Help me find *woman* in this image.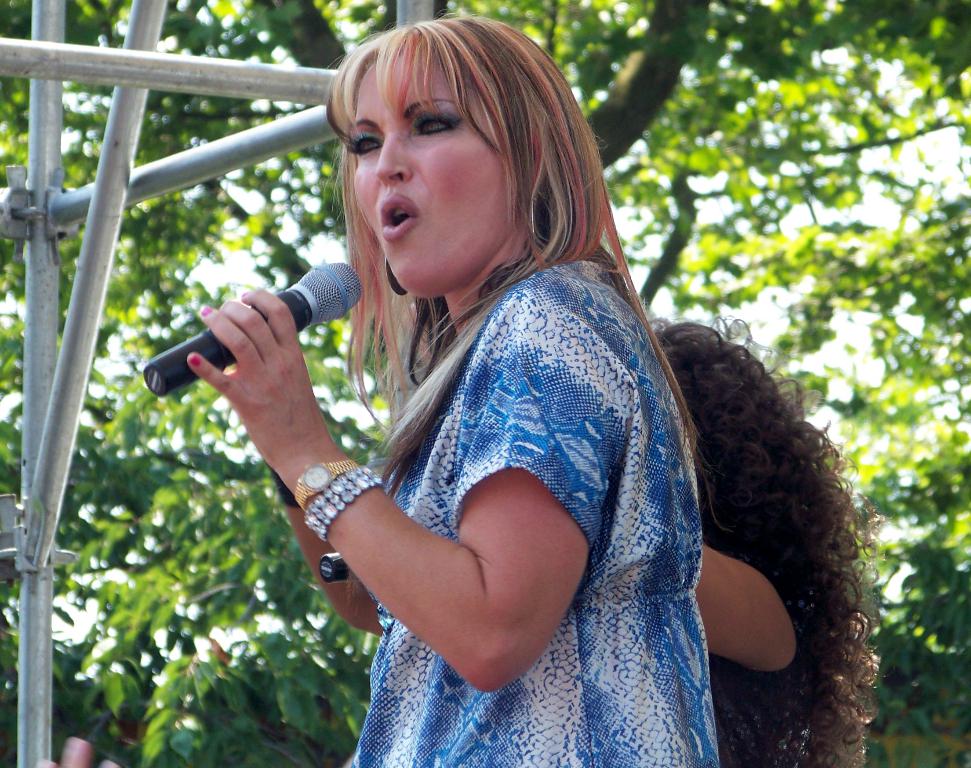
Found it: crop(648, 310, 886, 767).
